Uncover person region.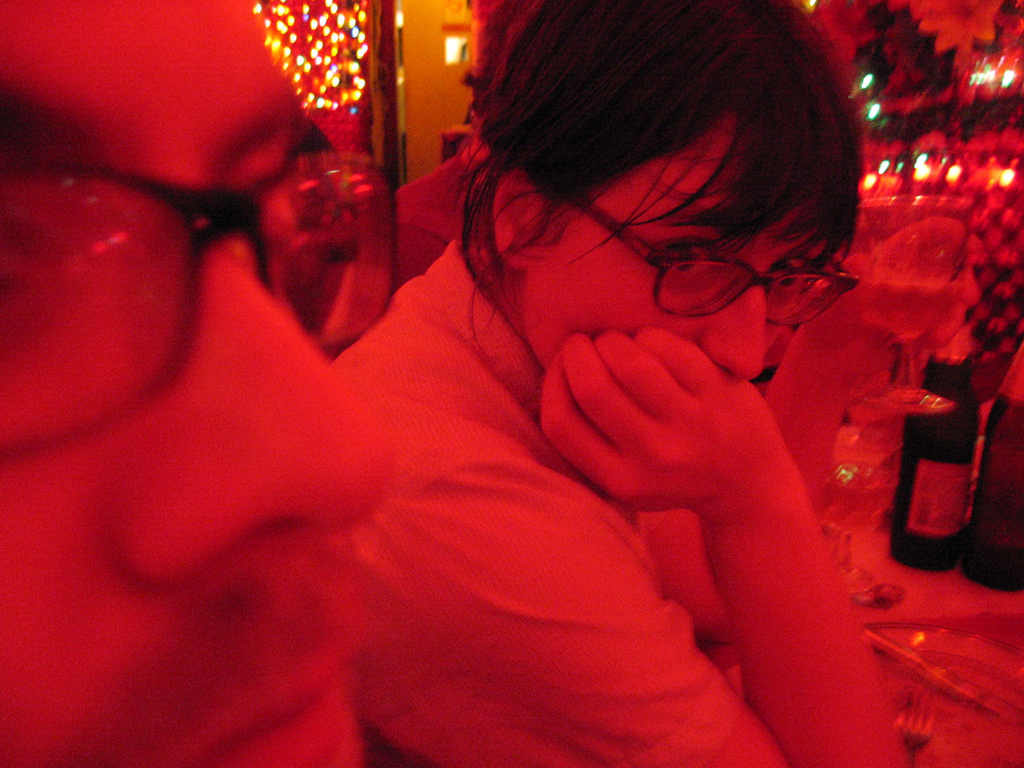
Uncovered: {"left": 332, "top": 2, "right": 910, "bottom": 767}.
